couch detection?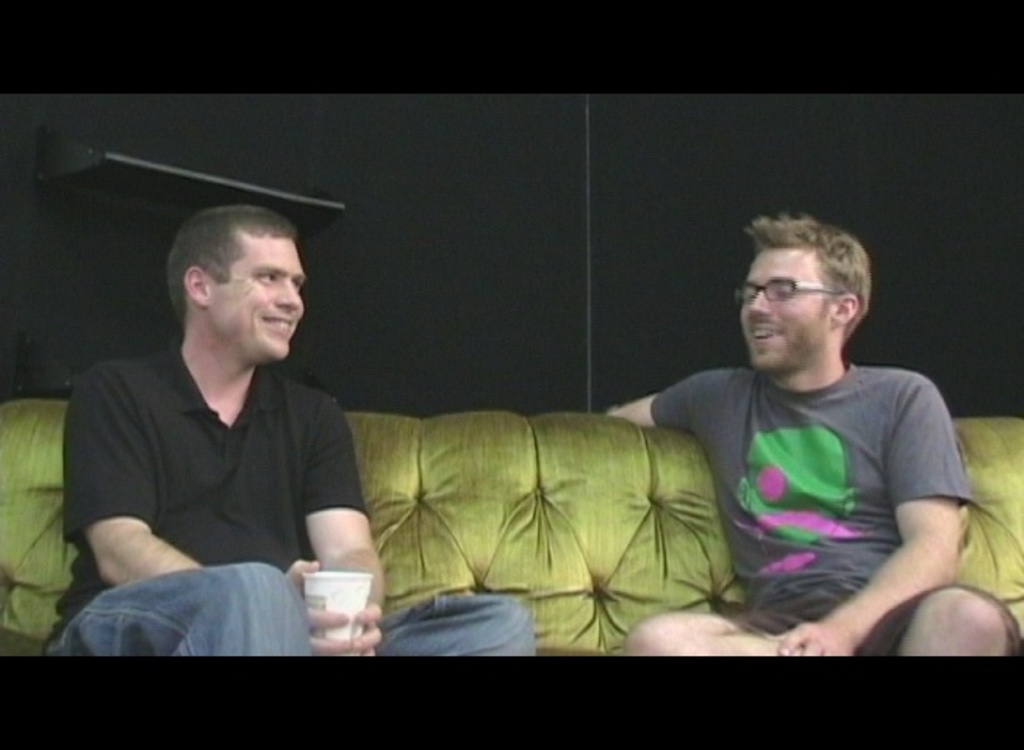
0:394:1022:667
